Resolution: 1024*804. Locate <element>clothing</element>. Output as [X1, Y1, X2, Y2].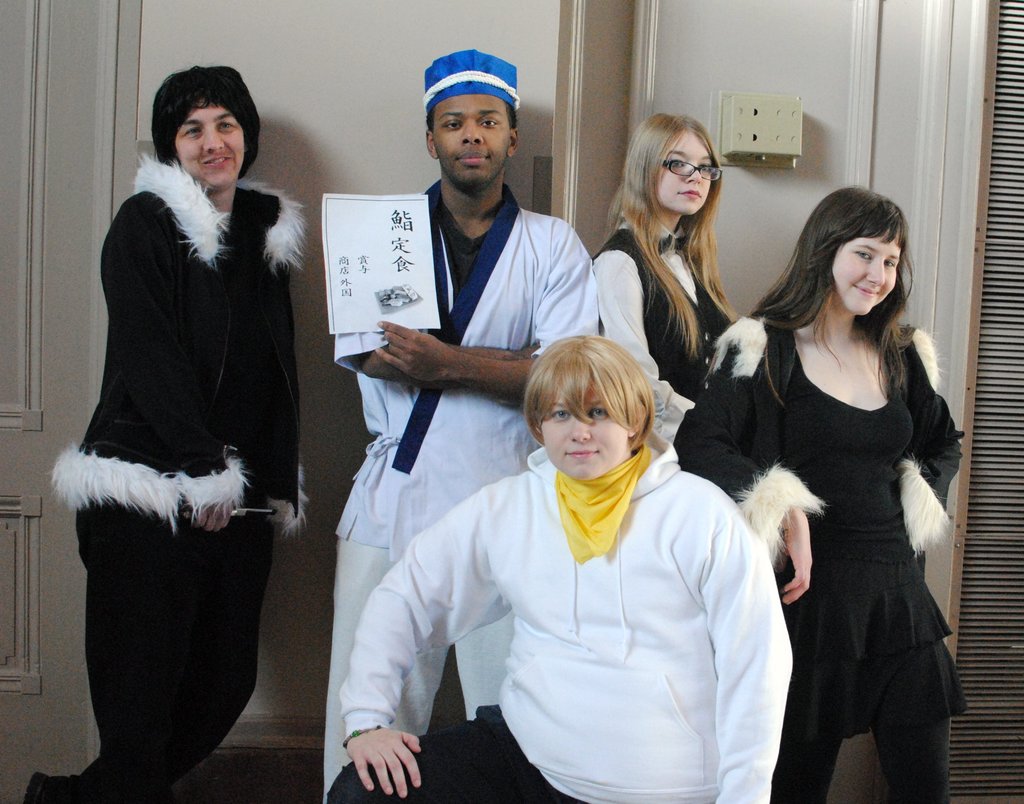
[669, 314, 973, 803].
